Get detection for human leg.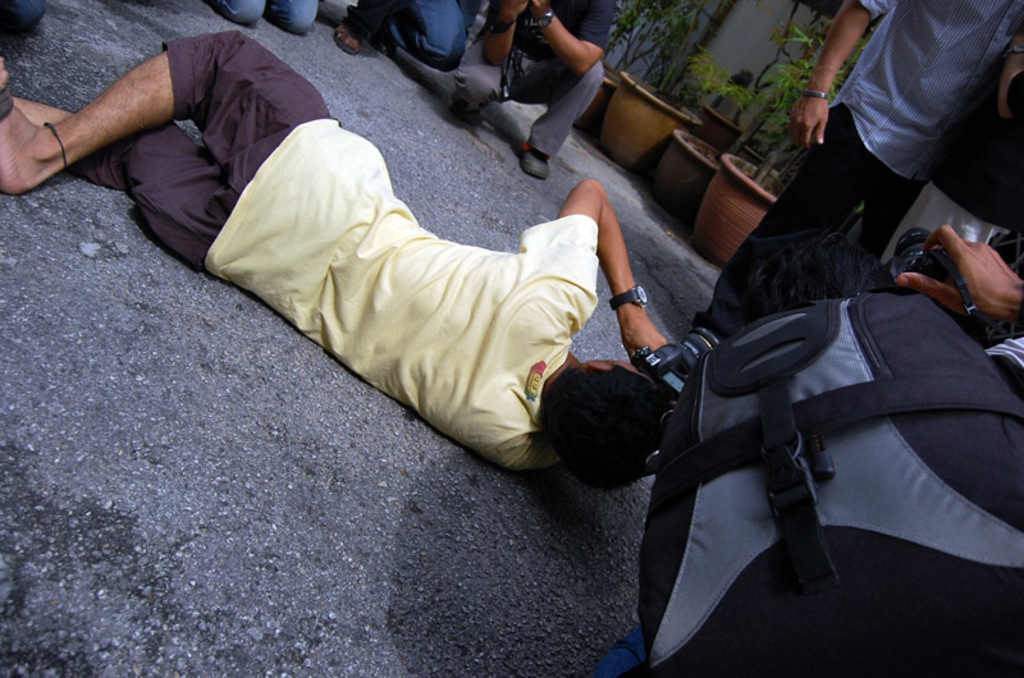
Detection: region(266, 0, 319, 33).
